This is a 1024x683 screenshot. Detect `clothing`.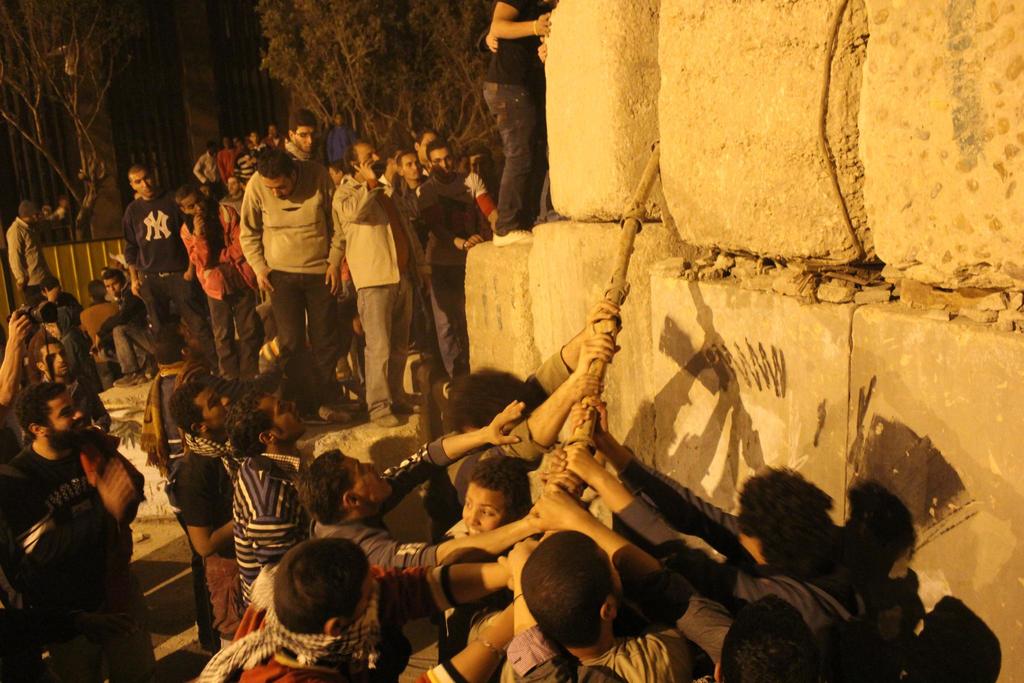
bbox=(417, 172, 476, 373).
